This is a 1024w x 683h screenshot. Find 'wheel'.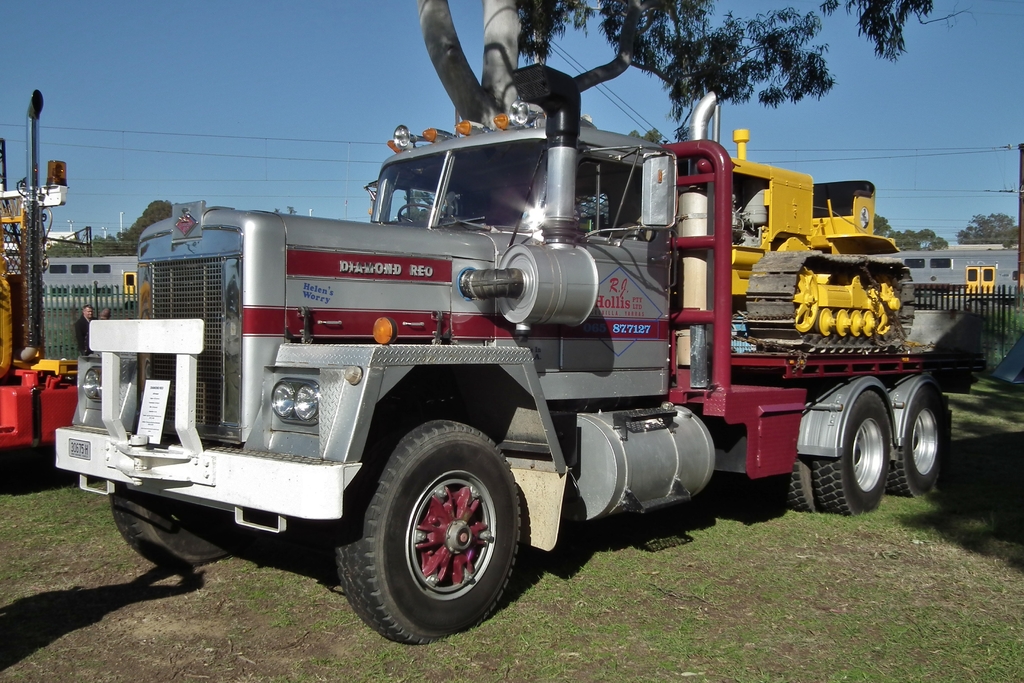
Bounding box: [787,432,813,511].
